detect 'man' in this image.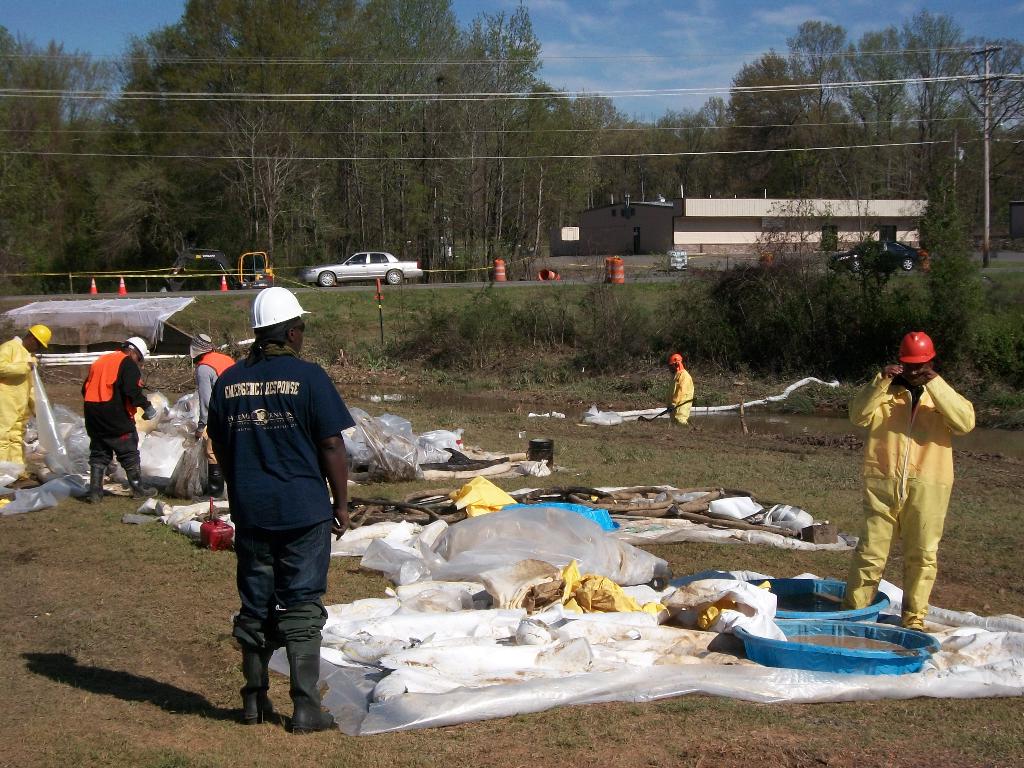
Detection: bbox=[852, 330, 975, 639].
